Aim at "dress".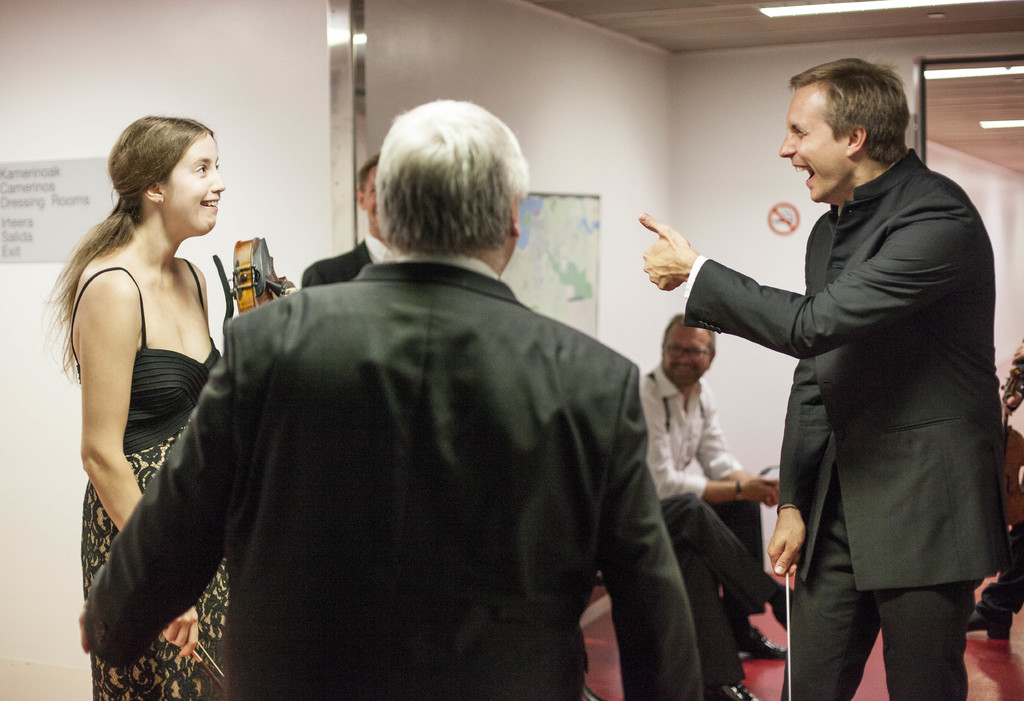
Aimed at select_region(65, 204, 240, 664).
